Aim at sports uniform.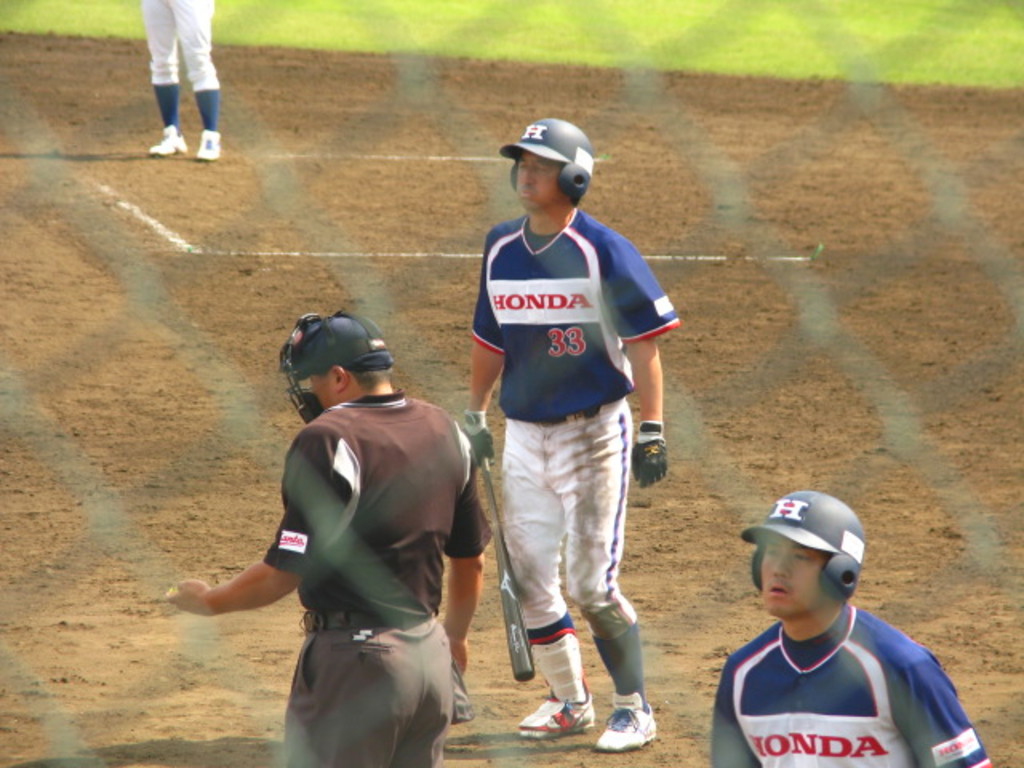
Aimed at pyautogui.locateOnScreen(707, 592, 990, 766).
